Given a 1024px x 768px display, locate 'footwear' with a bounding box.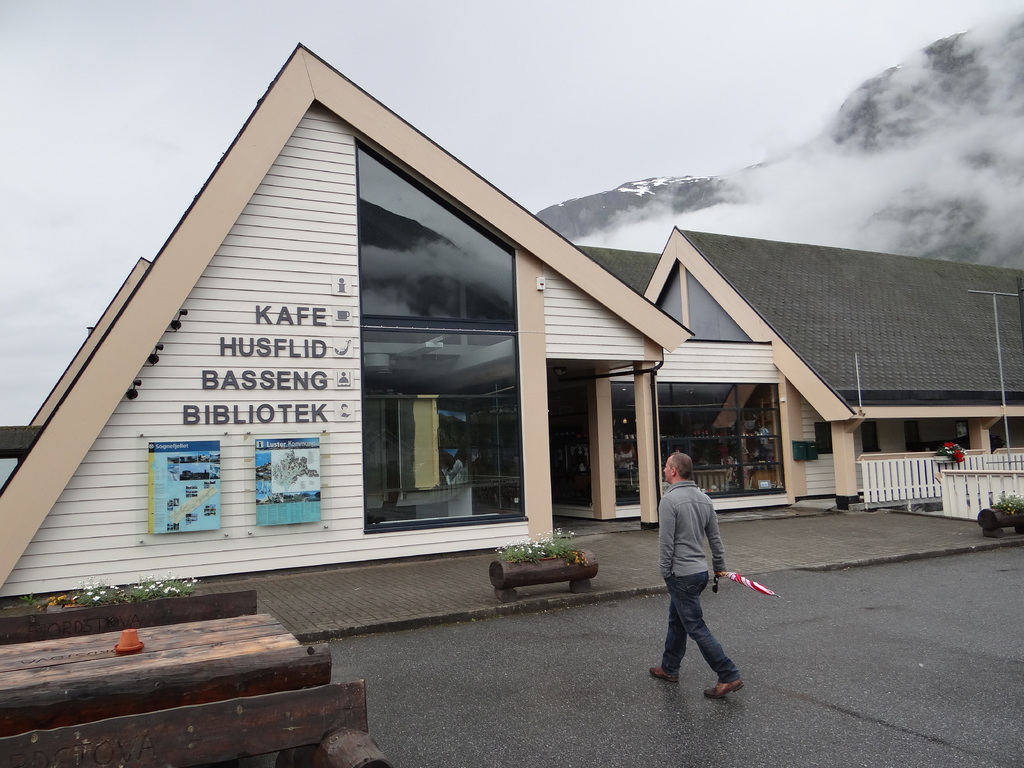
Located: x1=707 y1=673 x2=745 y2=702.
